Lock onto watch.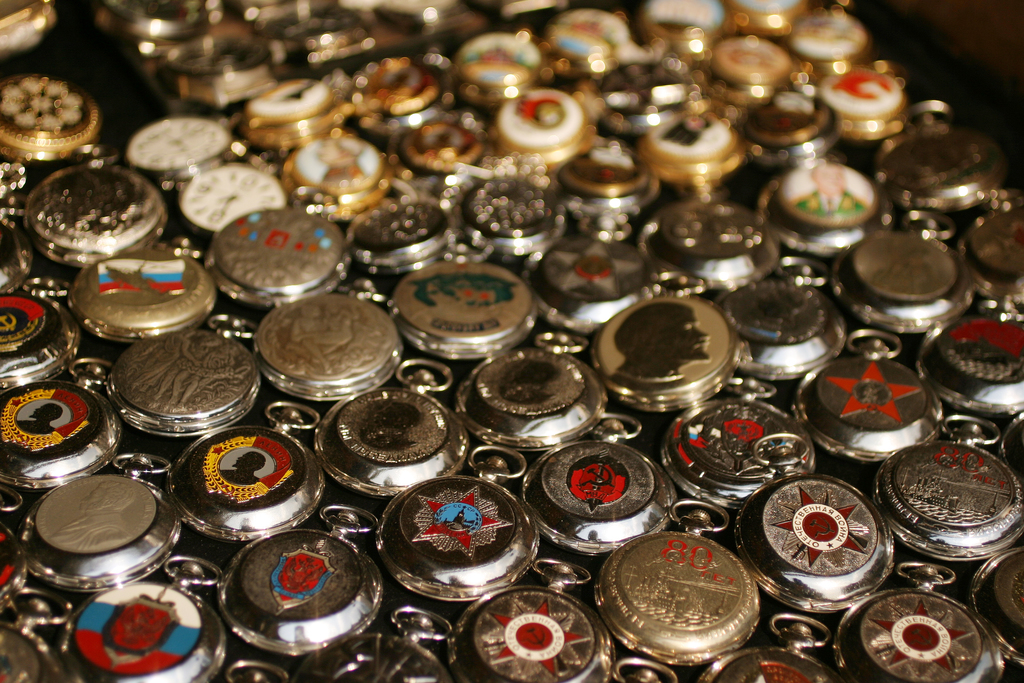
Locked: (left=65, top=554, right=233, bottom=682).
